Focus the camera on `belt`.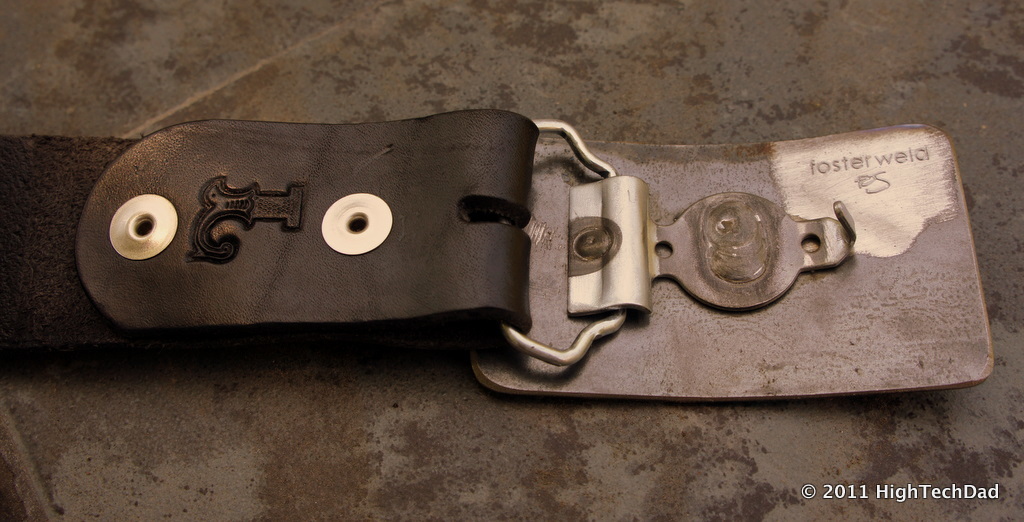
Focus region: crop(0, 110, 992, 397).
